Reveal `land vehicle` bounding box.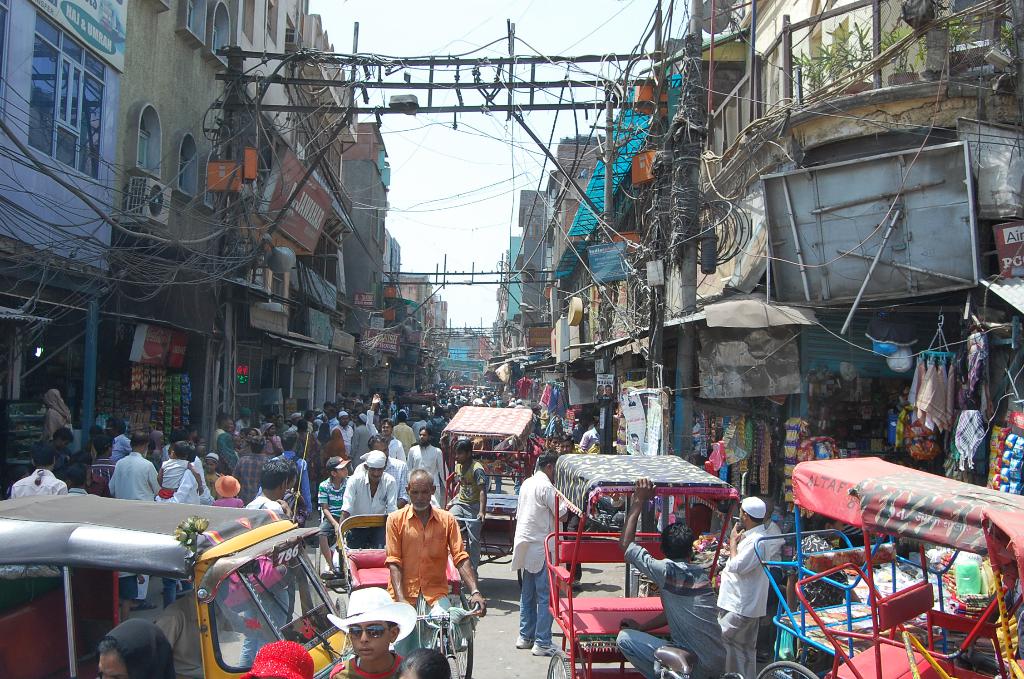
Revealed: left=546, top=450, right=742, bottom=678.
